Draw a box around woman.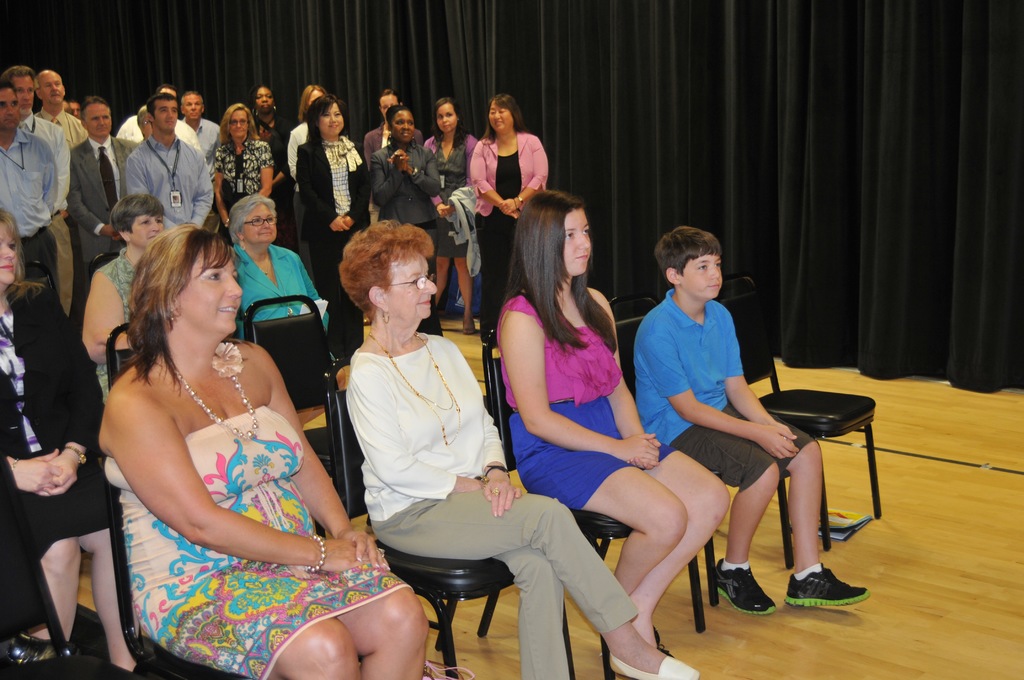
(361,92,399,168).
